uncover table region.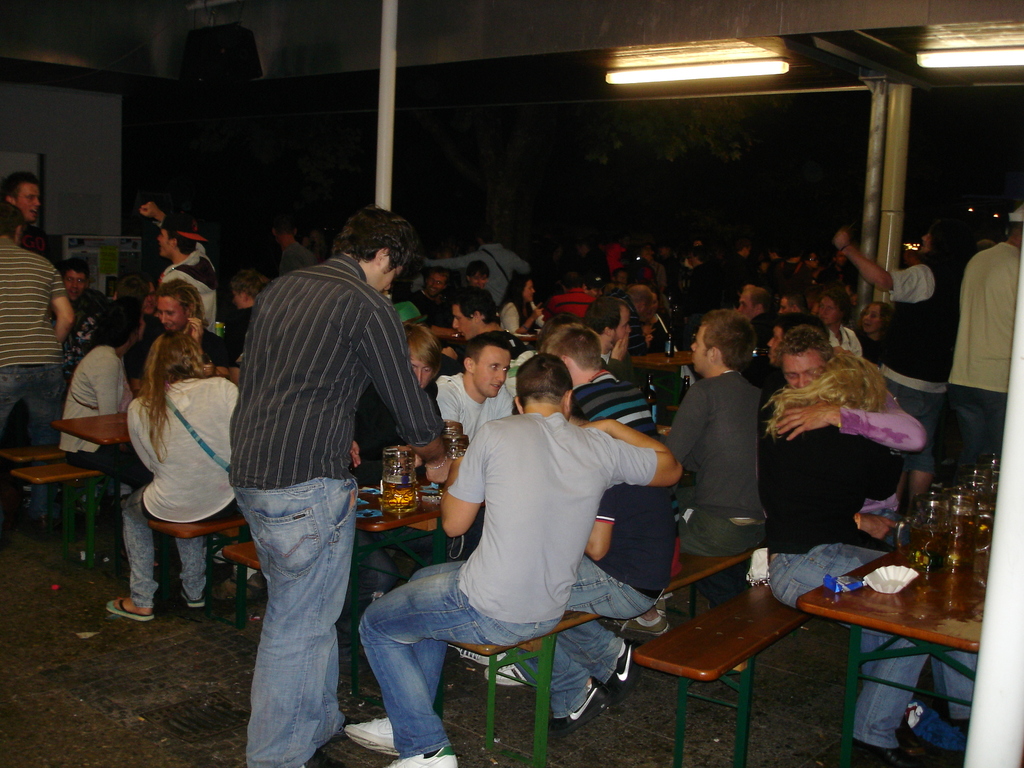
Uncovered: 463 542 773 760.
